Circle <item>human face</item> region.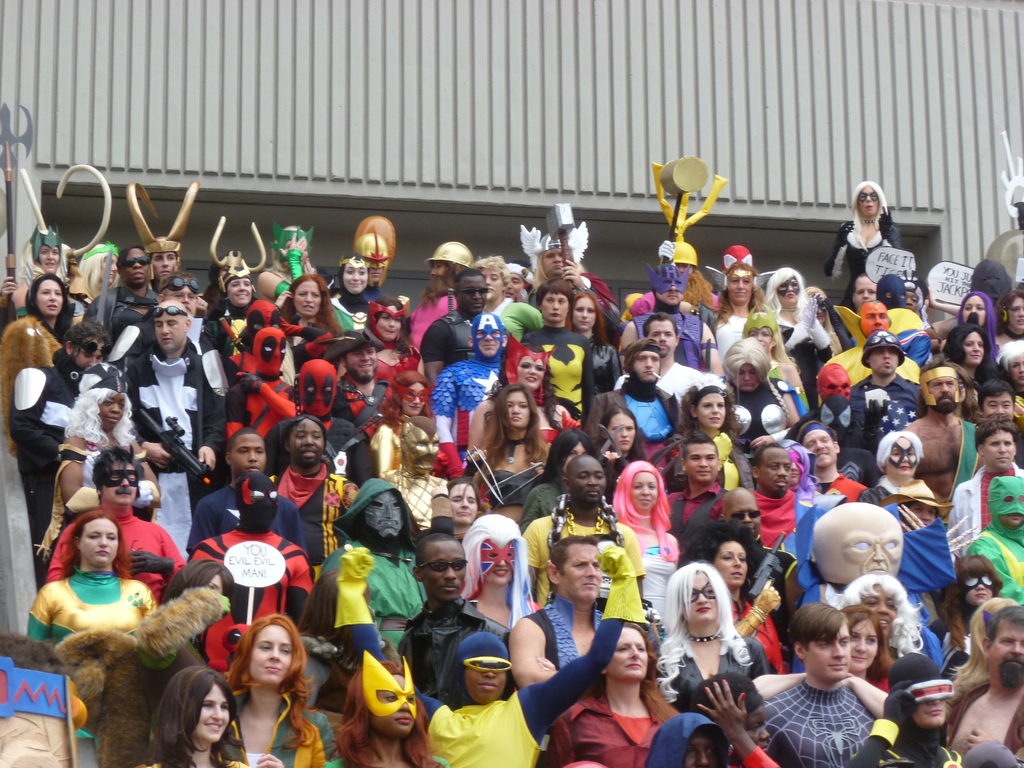
Region: 35, 274, 68, 321.
